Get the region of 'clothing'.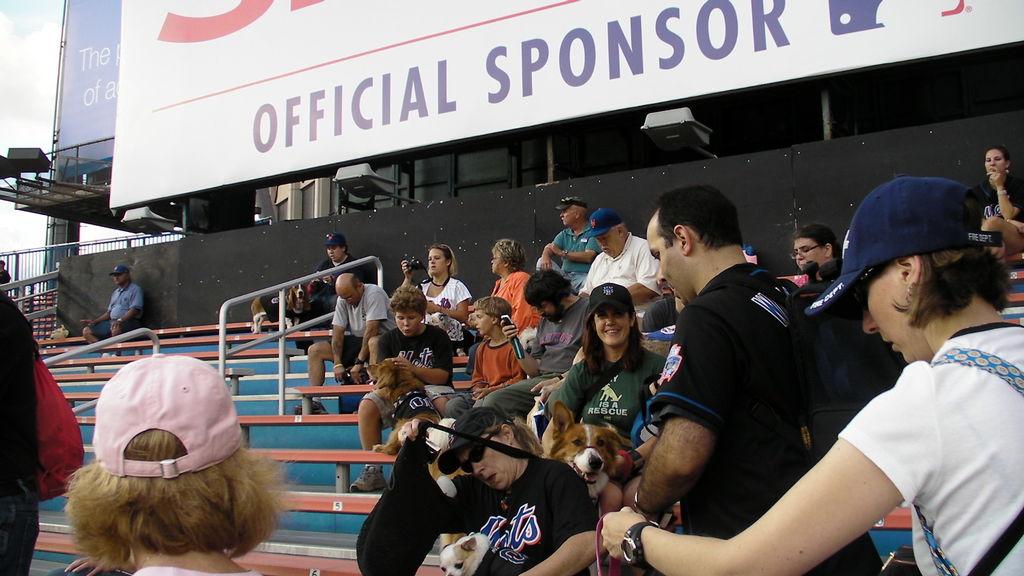
rect(328, 284, 394, 353).
